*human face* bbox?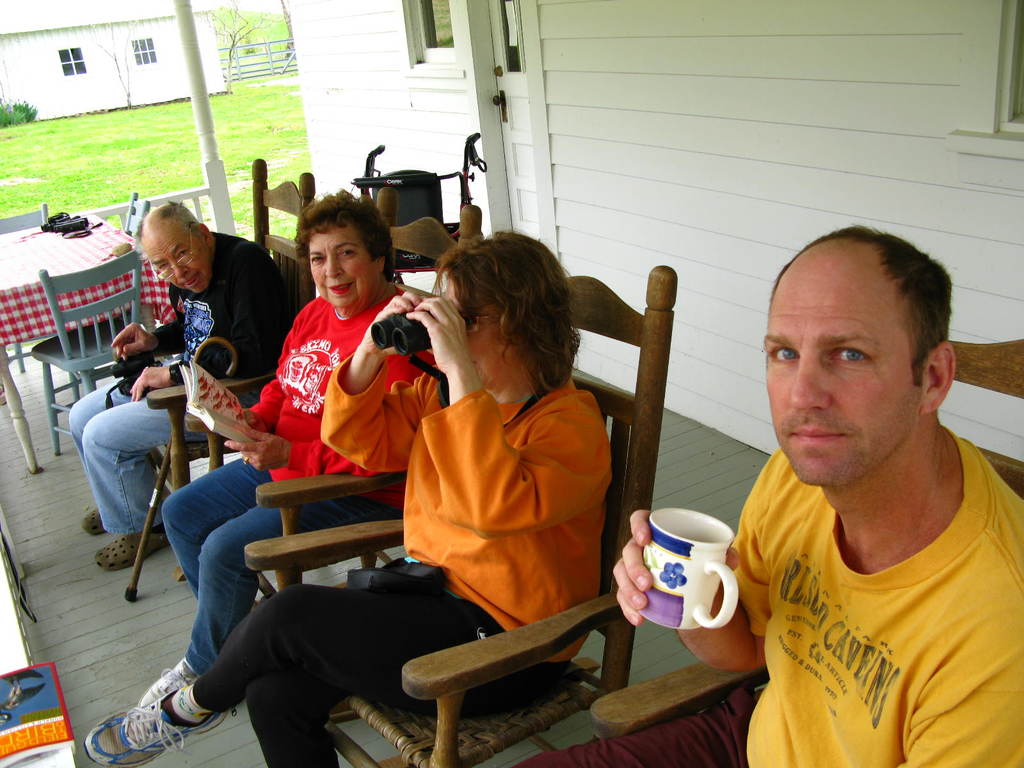
pyautogui.locateOnScreen(308, 230, 378, 310)
